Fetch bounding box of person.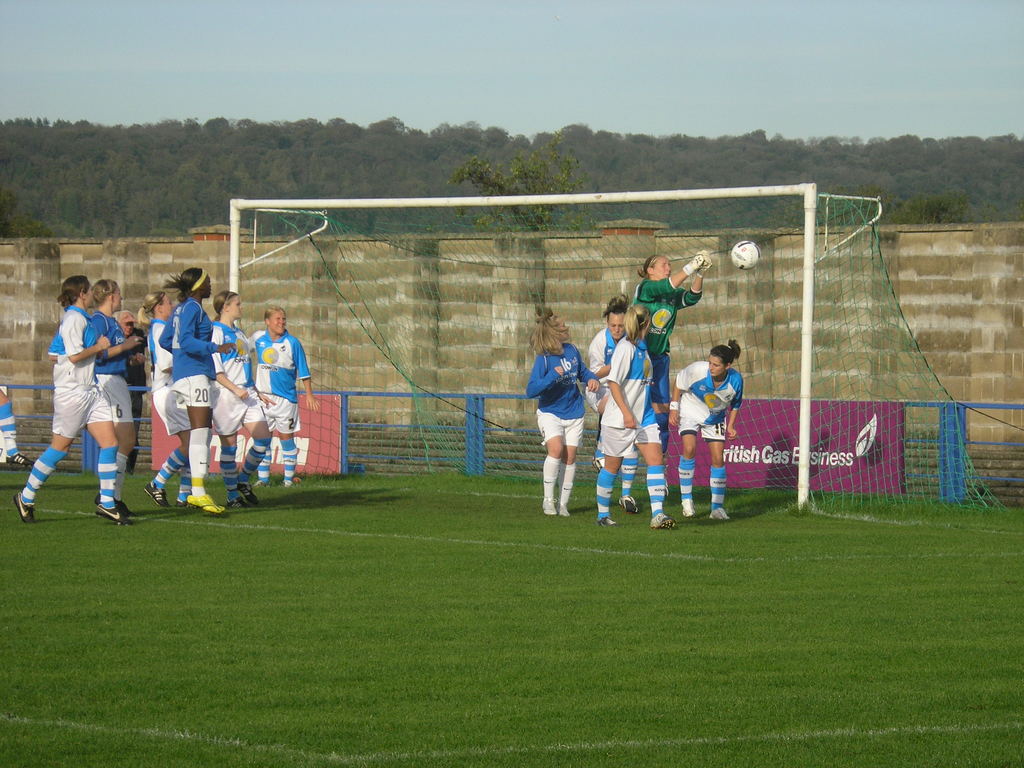
Bbox: [109, 308, 153, 427].
